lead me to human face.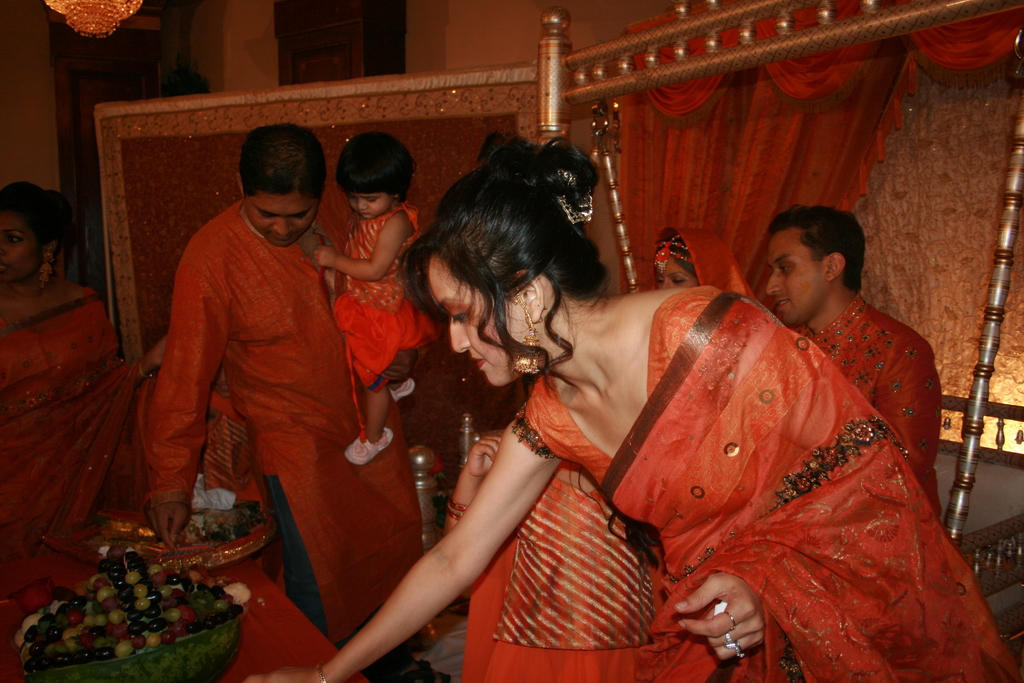
Lead to l=425, t=254, r=529, b=388.
